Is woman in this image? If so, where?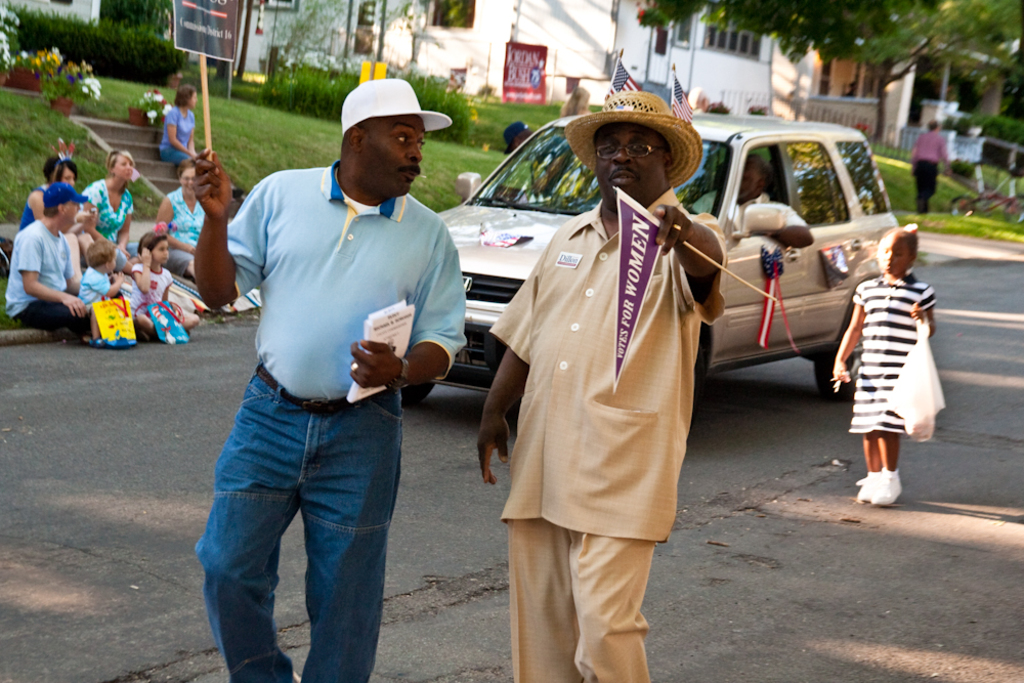
Yes, at x1=71, y1=137, x2=138, y2=256.
